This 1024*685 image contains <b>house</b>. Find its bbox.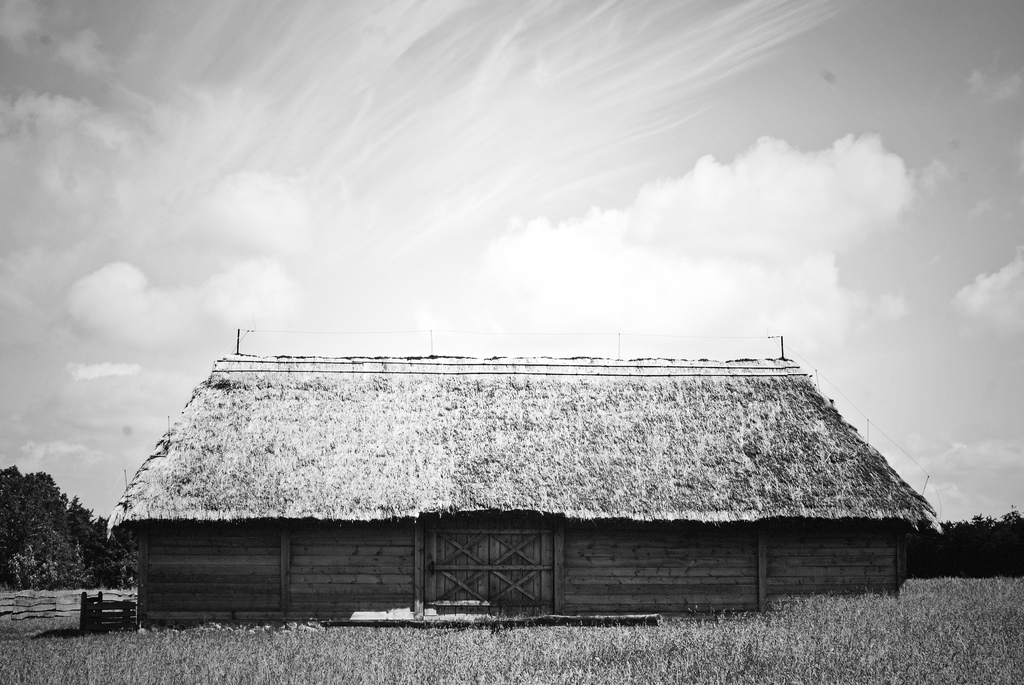
{"left": 102, "top": 328, "right": 935, "bottom": 631}.
